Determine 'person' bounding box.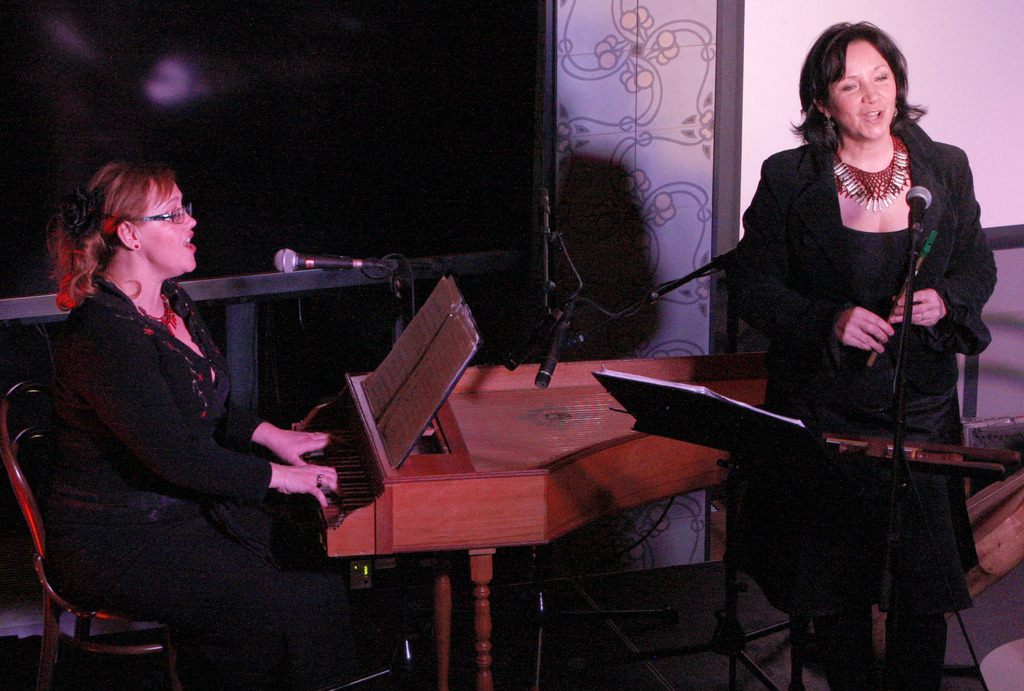
Determined: bbox=(729, 22, 995, 690).
